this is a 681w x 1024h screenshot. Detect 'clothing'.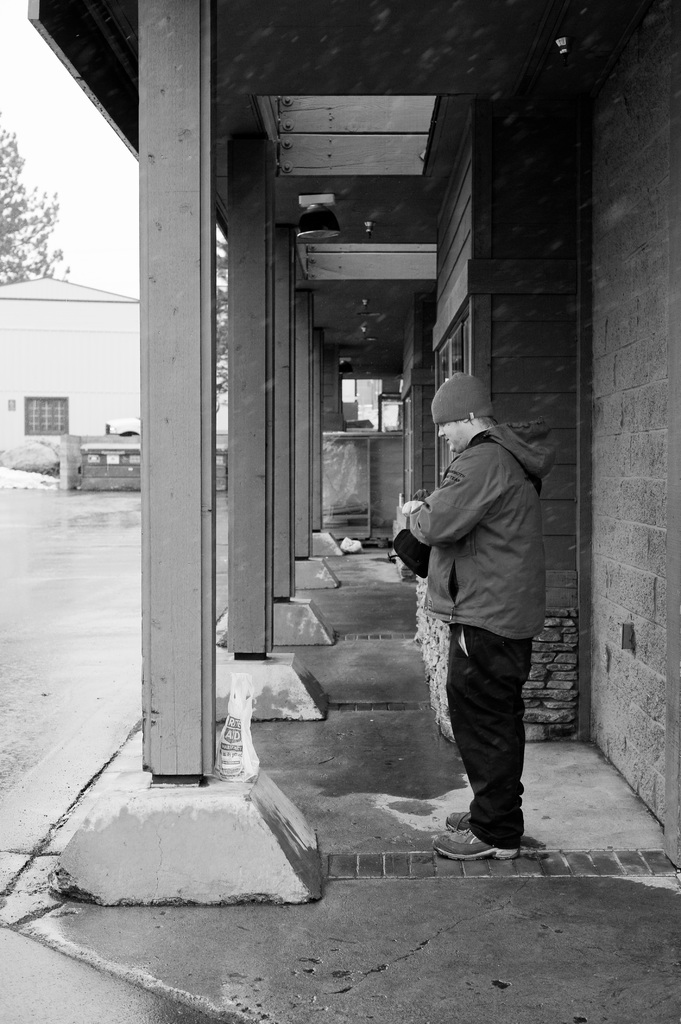
{"left": 405, "top": 349, "right": 558, "bottom": 841}.
